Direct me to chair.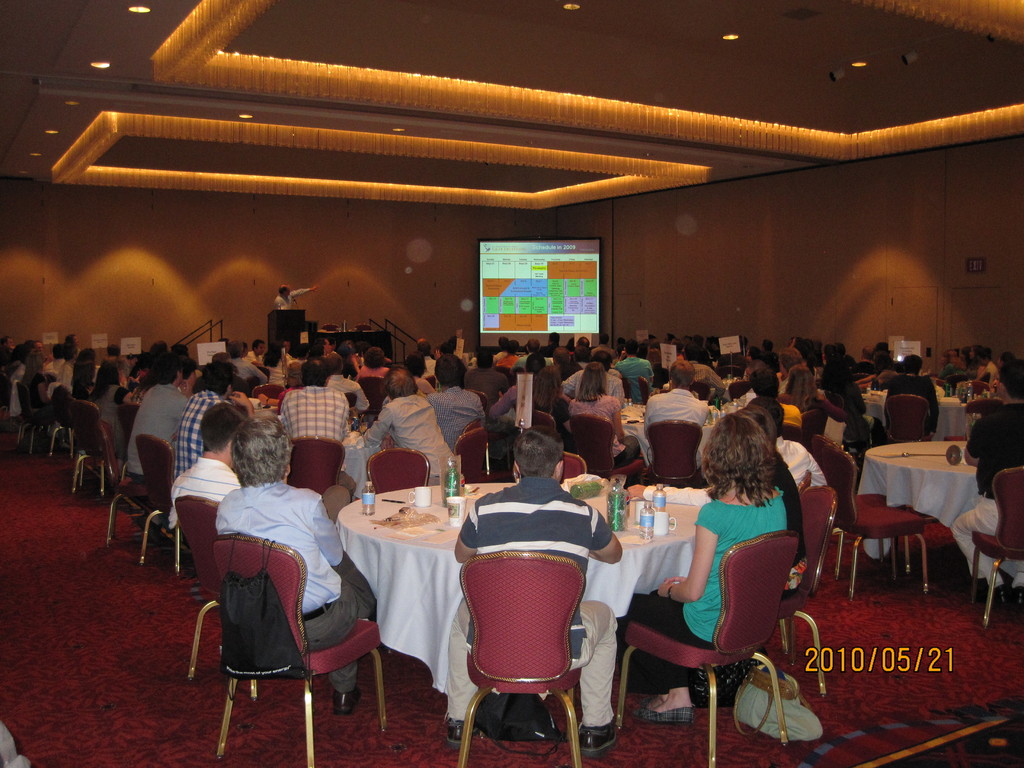
Direction: rect(972, 465, 1022, 631).
